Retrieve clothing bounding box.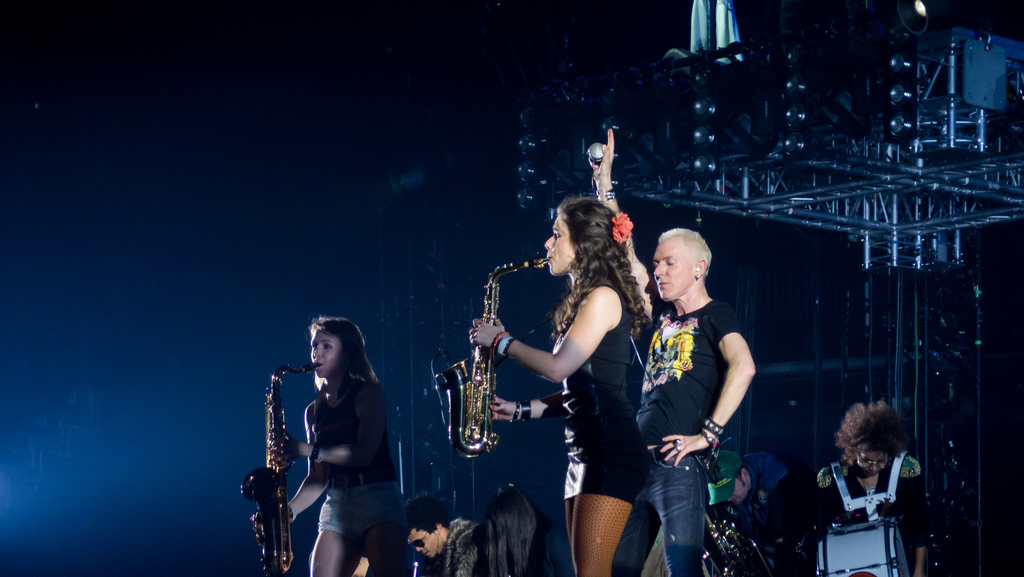
Bounding box: locate(739, 454, 783, 533).
